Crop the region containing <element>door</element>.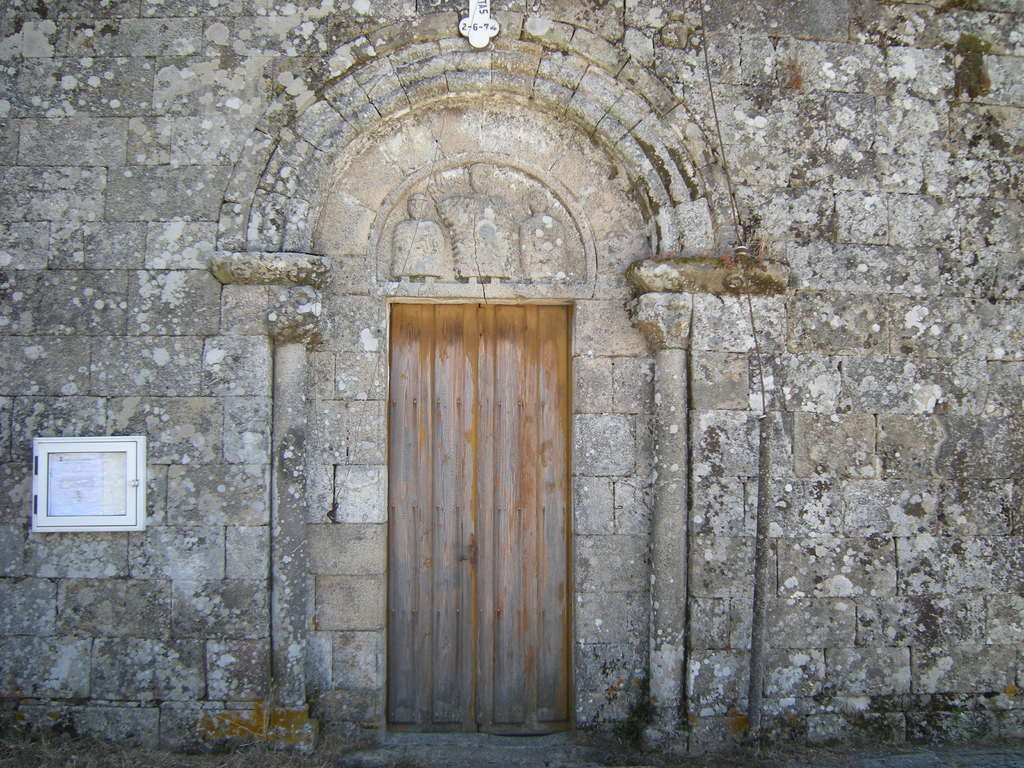
Crop region: [x1=358, y1=345, x2=561, y2=765].
